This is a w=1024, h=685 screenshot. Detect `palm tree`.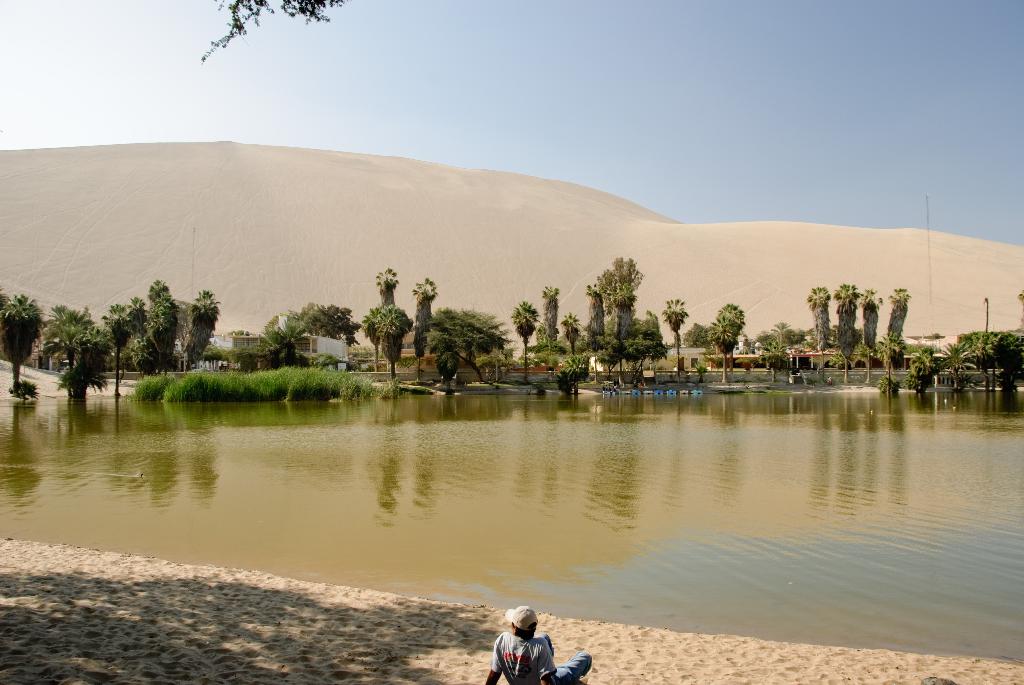
(0, 294, 42, 386).
